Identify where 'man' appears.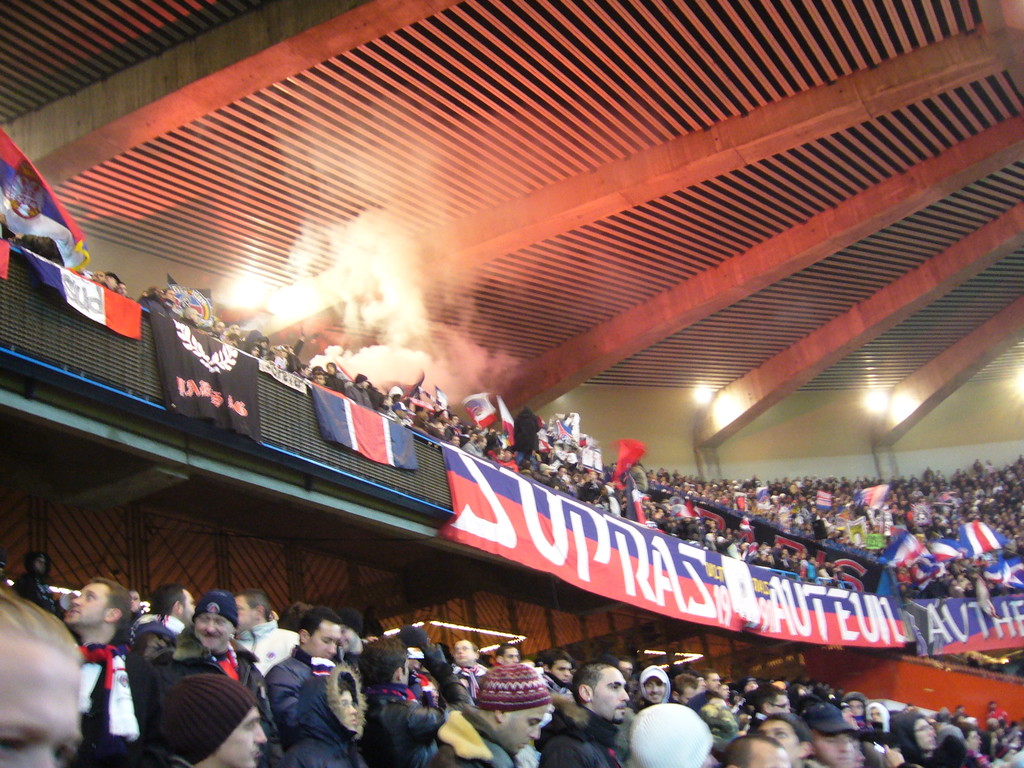
Appears at crop(261, 606, 340, 697).
